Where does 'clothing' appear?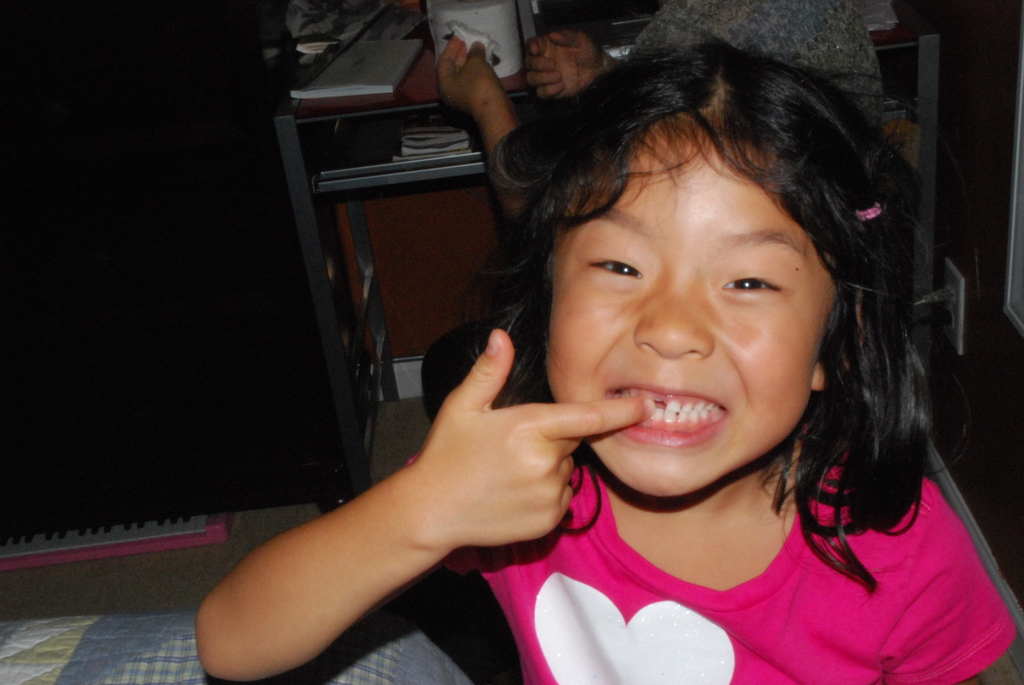
Appears at detection(494, 430, 1023, 677).
